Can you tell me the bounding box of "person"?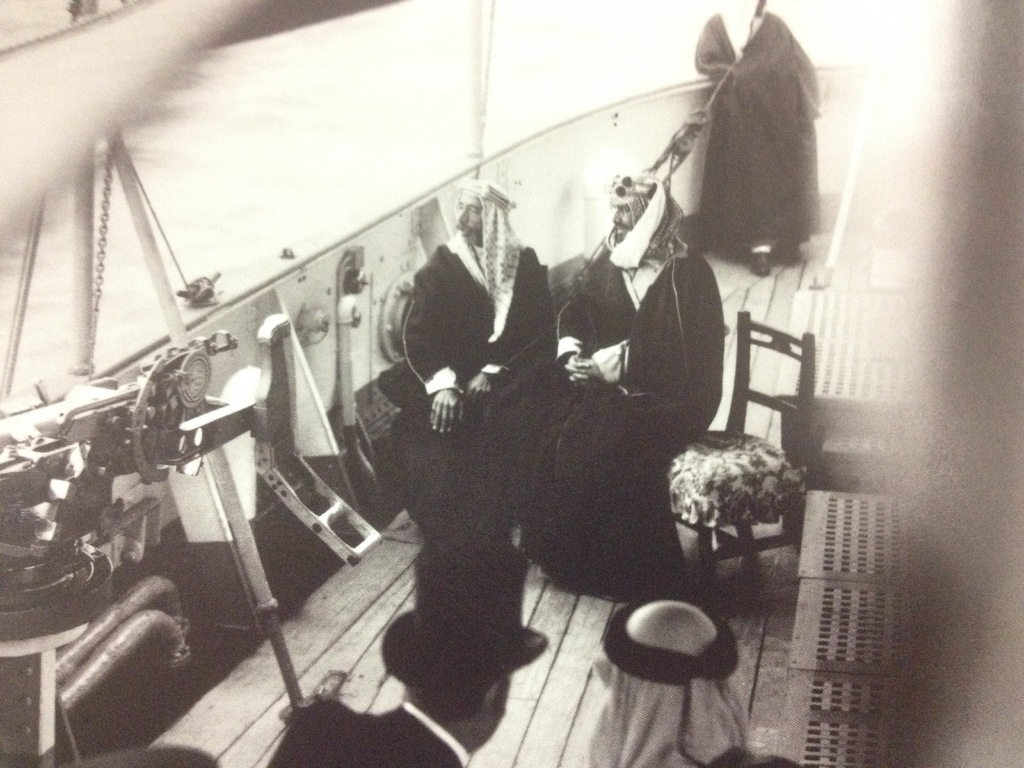
x1=546 y1=170 x2=726 y2=599.
